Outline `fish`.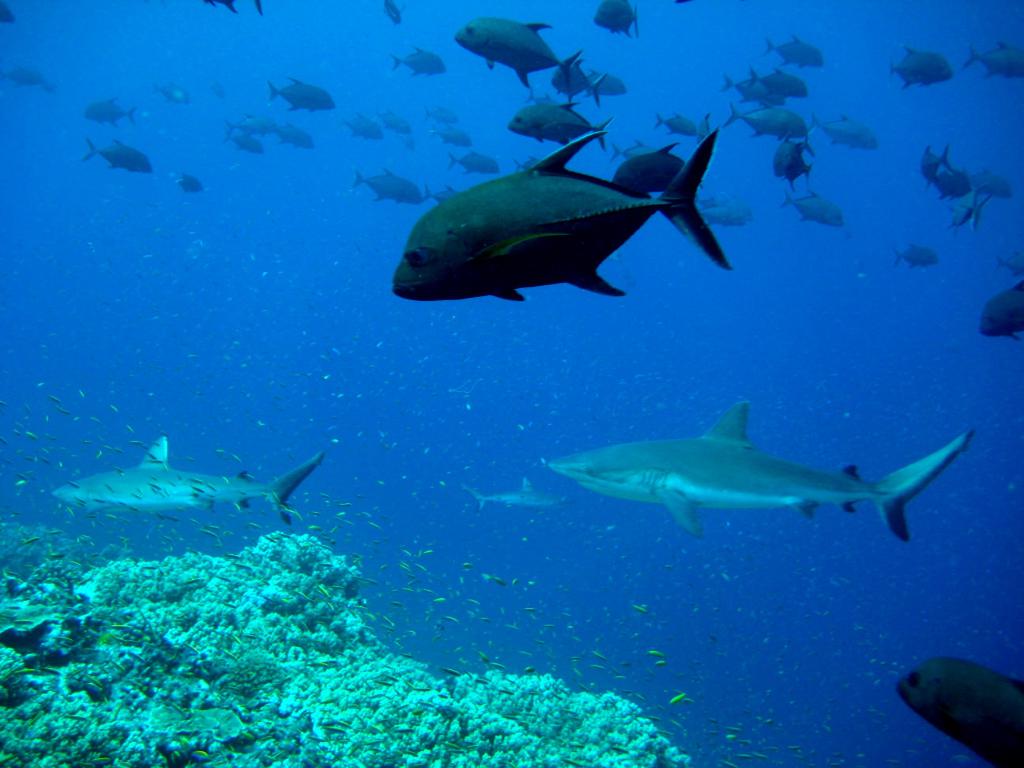
Outline: (x1=611, y1=138, x2=690, y2=191).
